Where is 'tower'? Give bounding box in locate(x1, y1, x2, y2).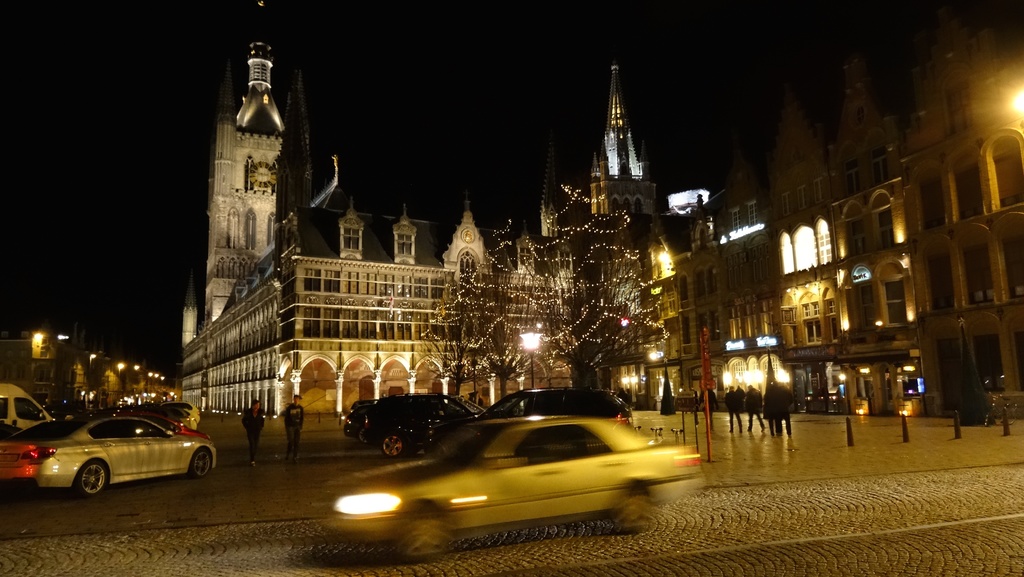
locate(443, 203, 490, 274).
